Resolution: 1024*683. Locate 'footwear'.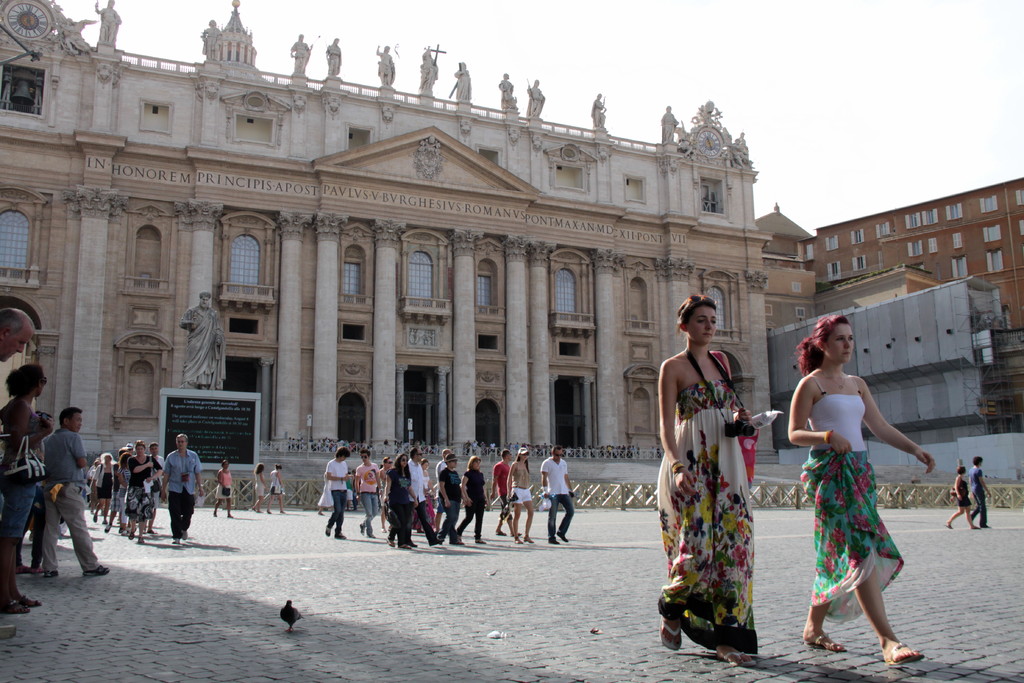
<bbox>970, 522, 979, 529</bbox>.
